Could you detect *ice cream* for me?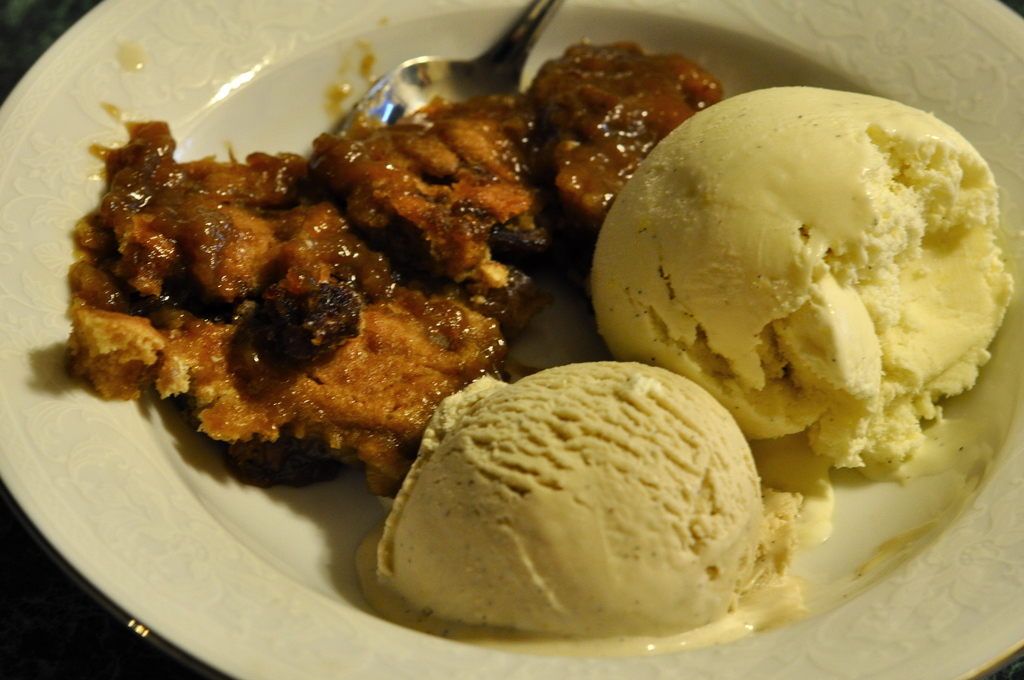
Detection result: <region>585, 73, 989, 535</region>.
